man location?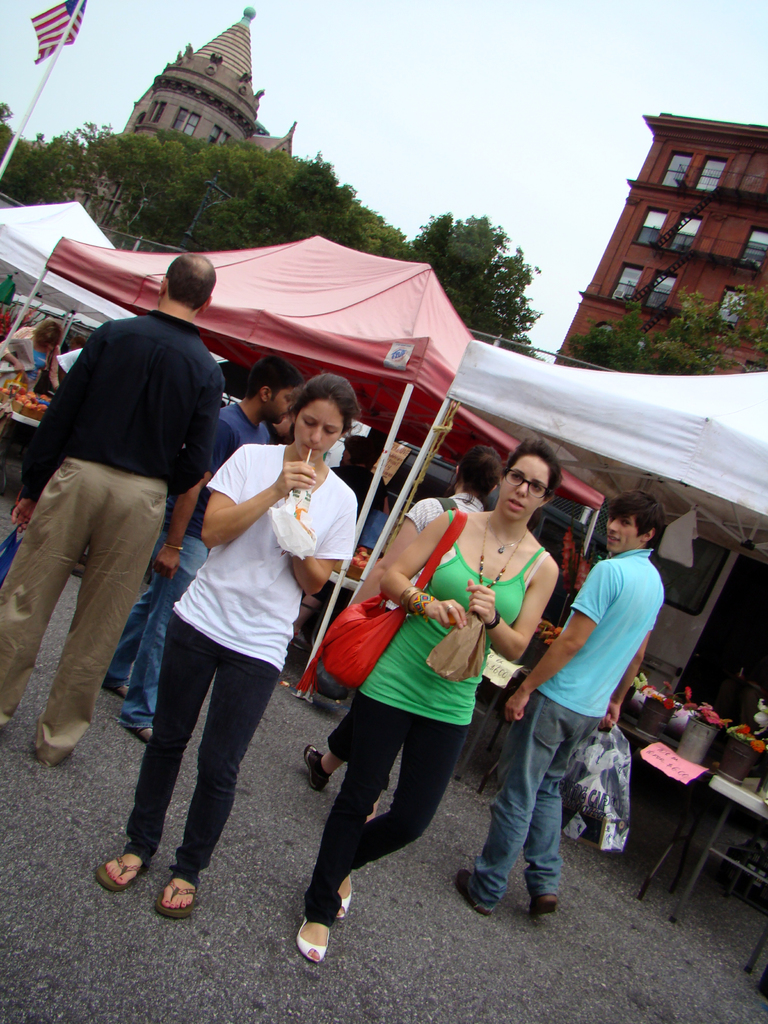
box(451, 491, 666, 911)
